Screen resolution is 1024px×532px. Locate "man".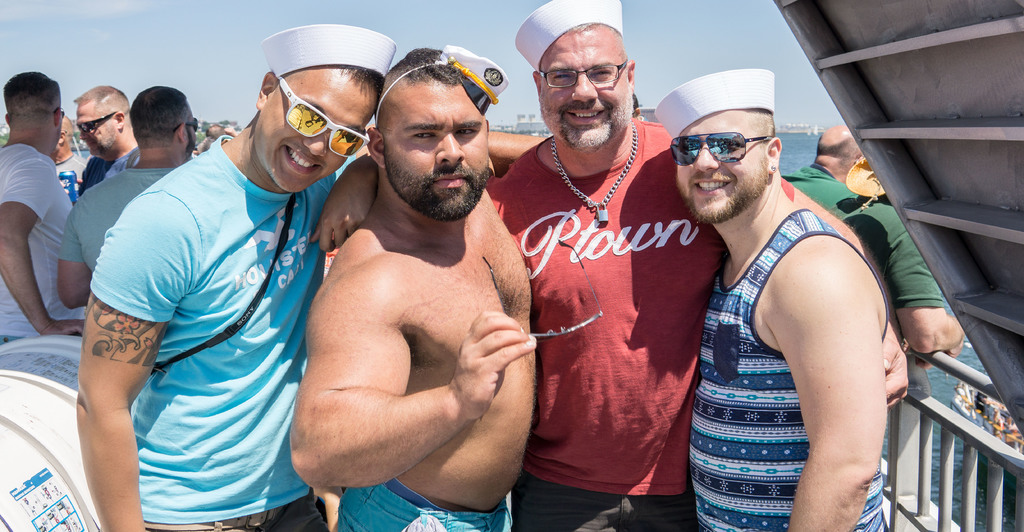
829:157:961:357.
